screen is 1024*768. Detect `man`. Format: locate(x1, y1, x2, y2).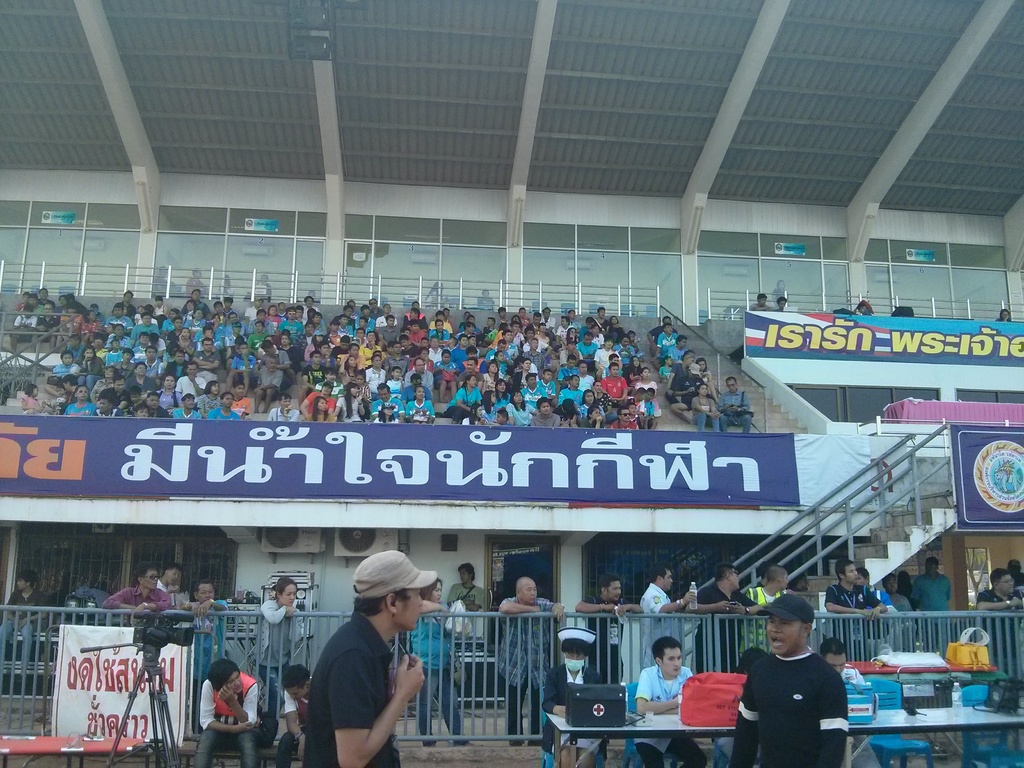
locate(35, 303, 60, 353).
